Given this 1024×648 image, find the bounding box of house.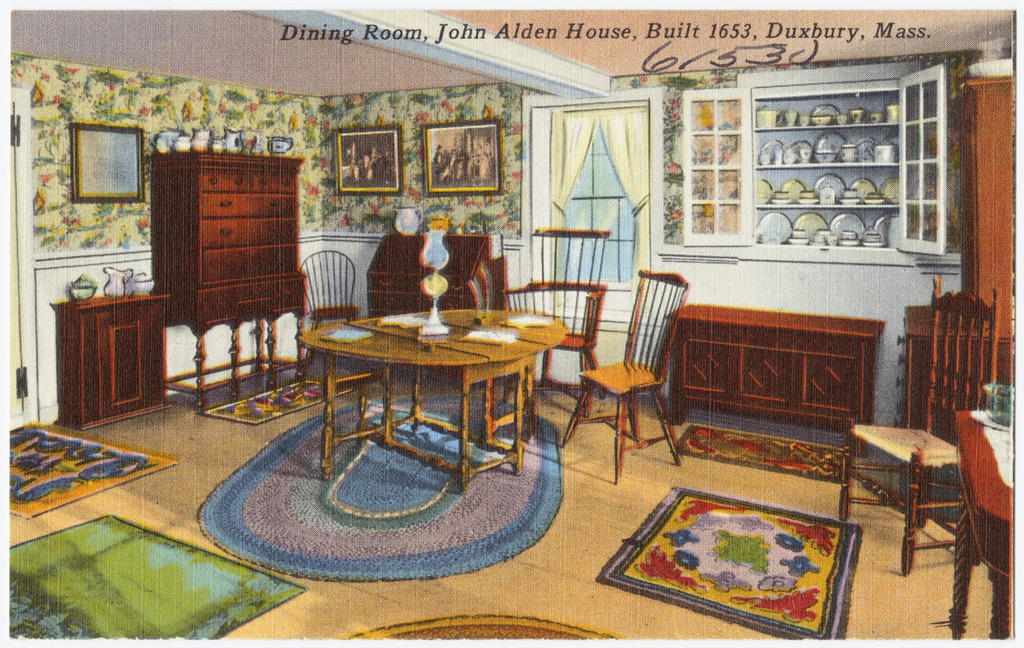
box=[8, 7, 1014, 641].
